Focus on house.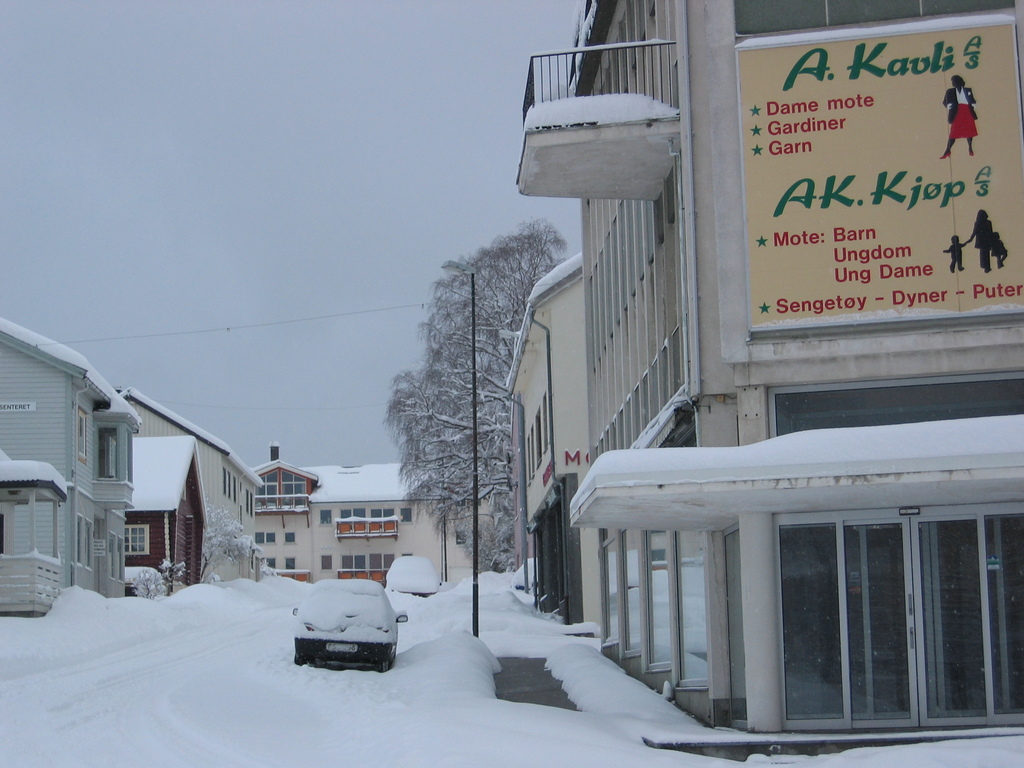
Focused at left=251, top=444, right=318, bottom=581.
